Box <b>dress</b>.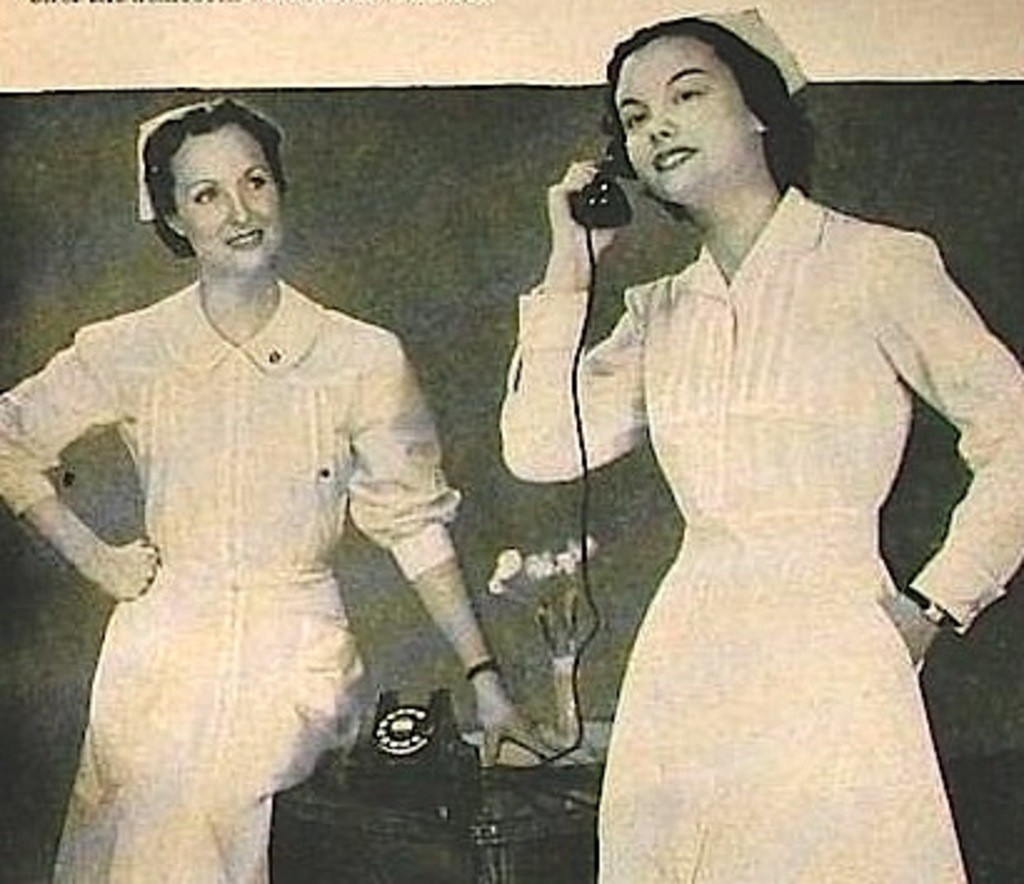
pyautogui.locateOnScreen(0, 272, 465, 882).
